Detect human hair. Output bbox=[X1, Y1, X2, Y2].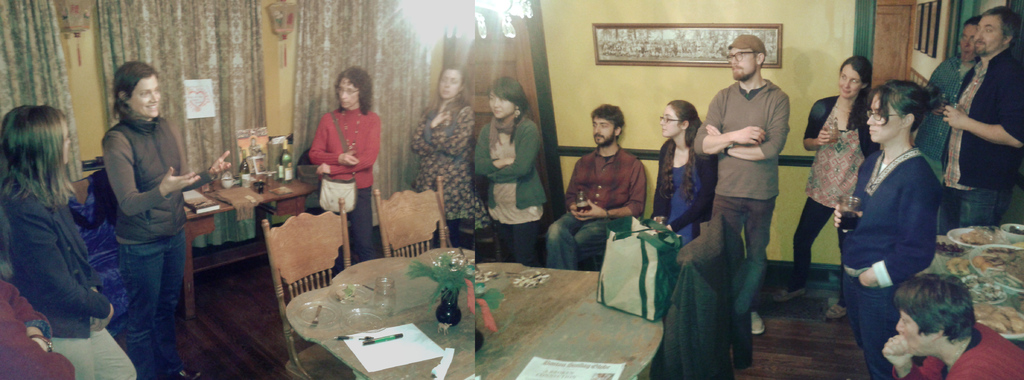
bbox=[492, 69, 531, 145].
